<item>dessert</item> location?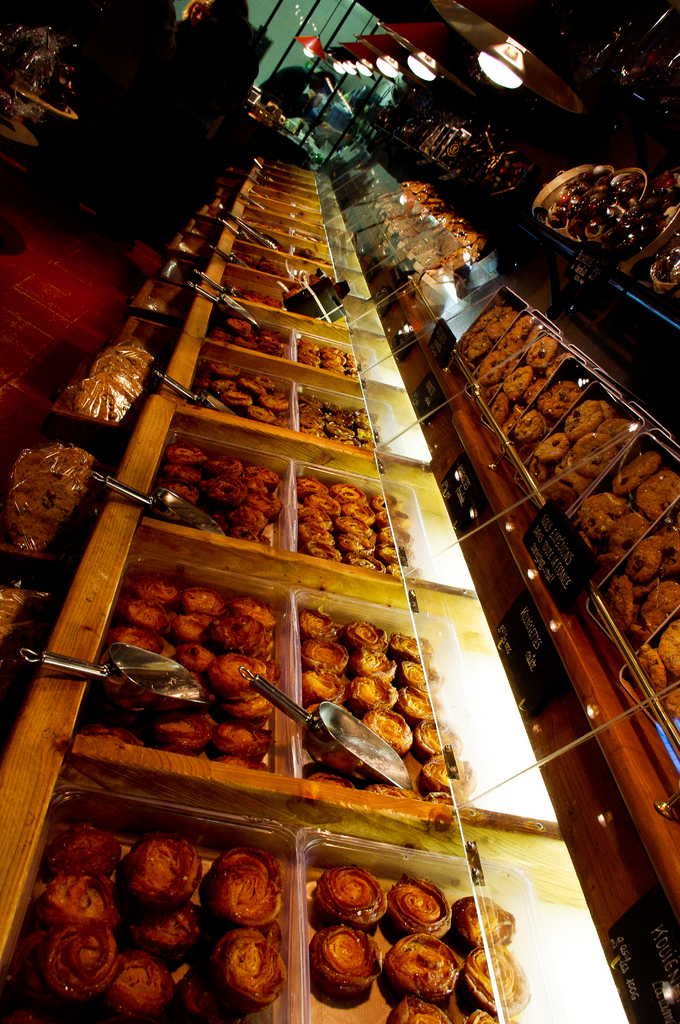
l=592, t=419, r=629, b=461
